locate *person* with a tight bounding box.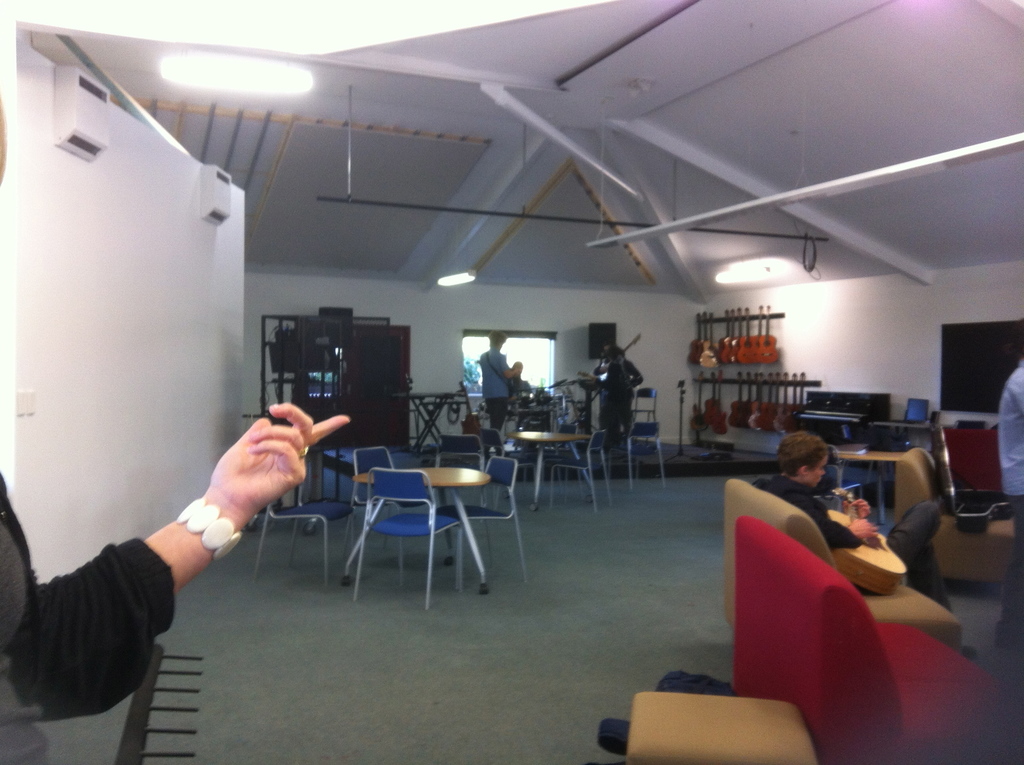
(757, 432, 975, 657).
